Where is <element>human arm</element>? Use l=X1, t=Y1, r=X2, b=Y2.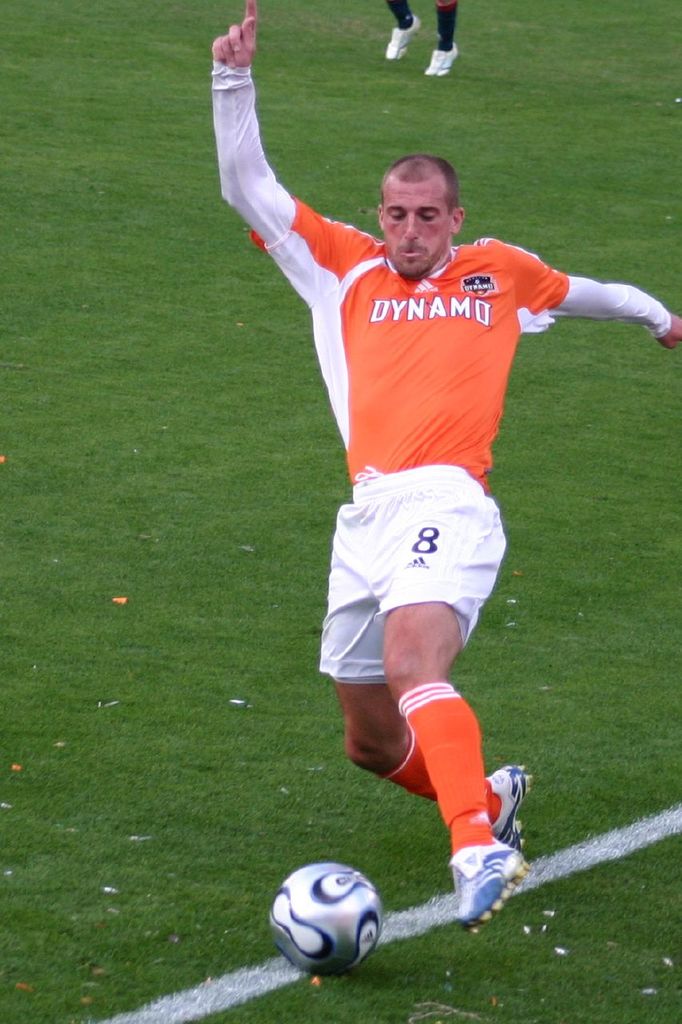
l=213, t=0, r=371, b=302.
